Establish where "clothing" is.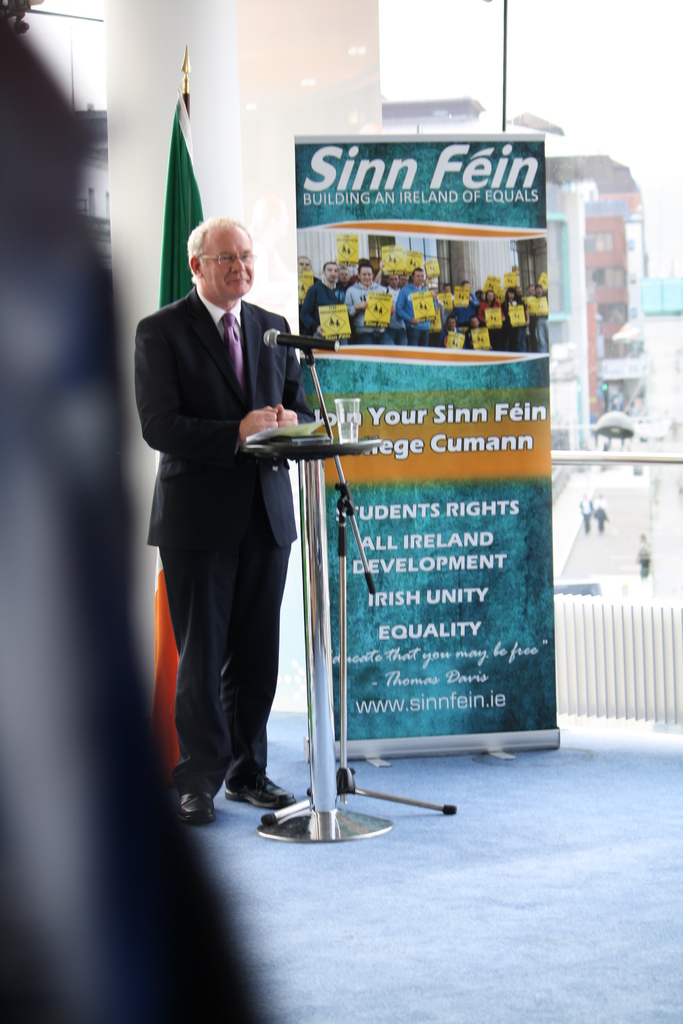
Established at (left=136, top=205, right=322, bottom=799).
